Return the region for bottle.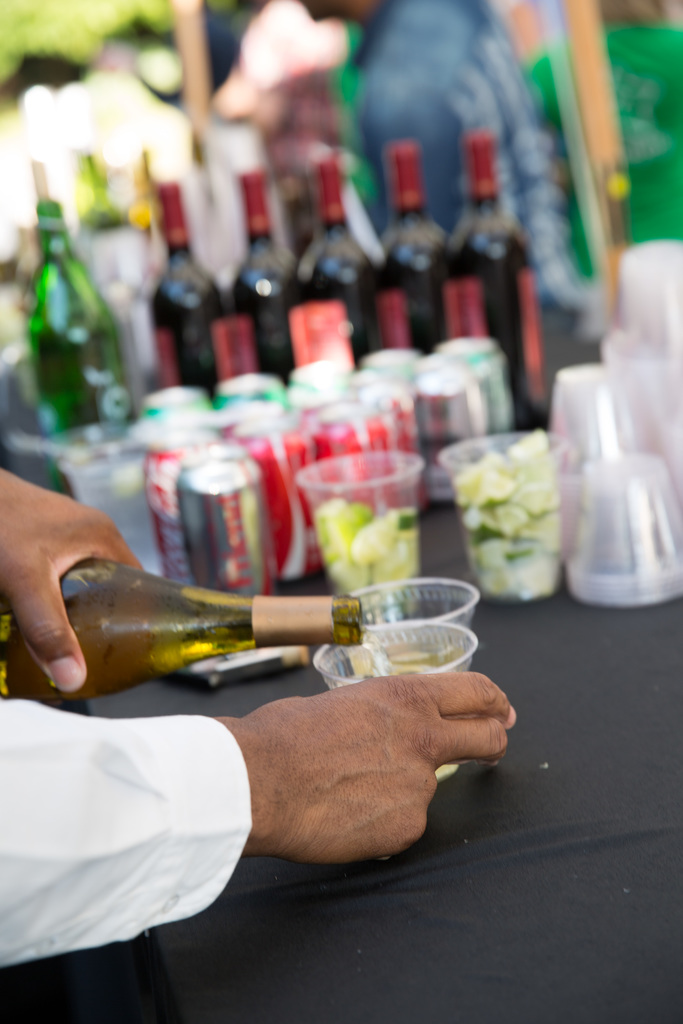
{"left": 377, "top": 143, "right": 456, "bottom": 358}.
